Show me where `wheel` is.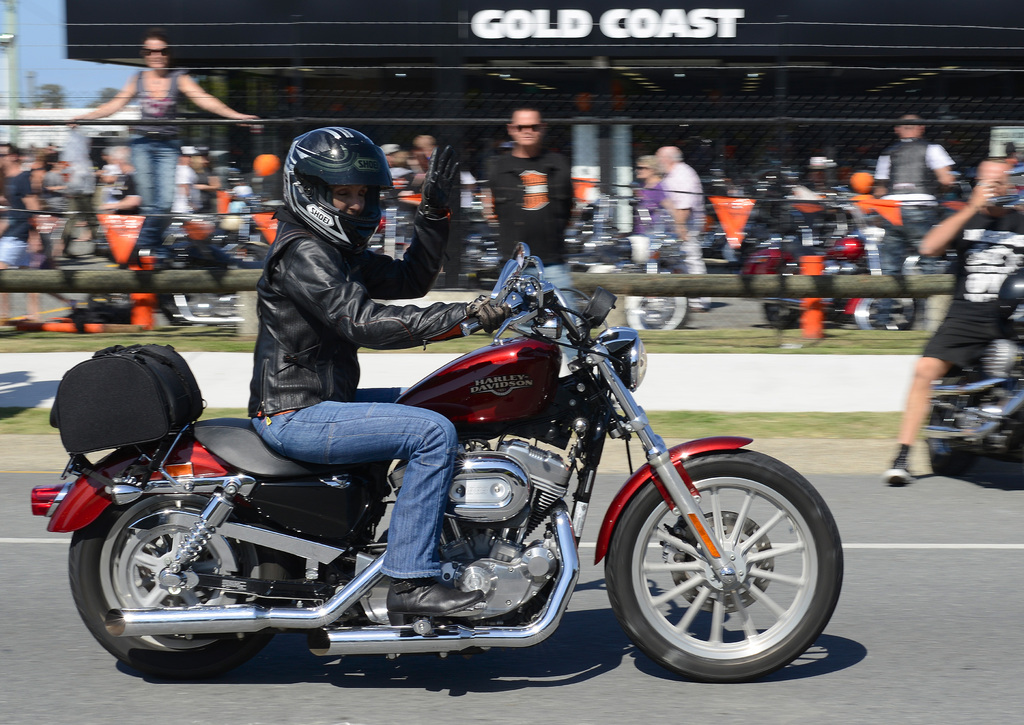
`wheel` is at [x1=64, y1=495, x2=292, y2=675].
